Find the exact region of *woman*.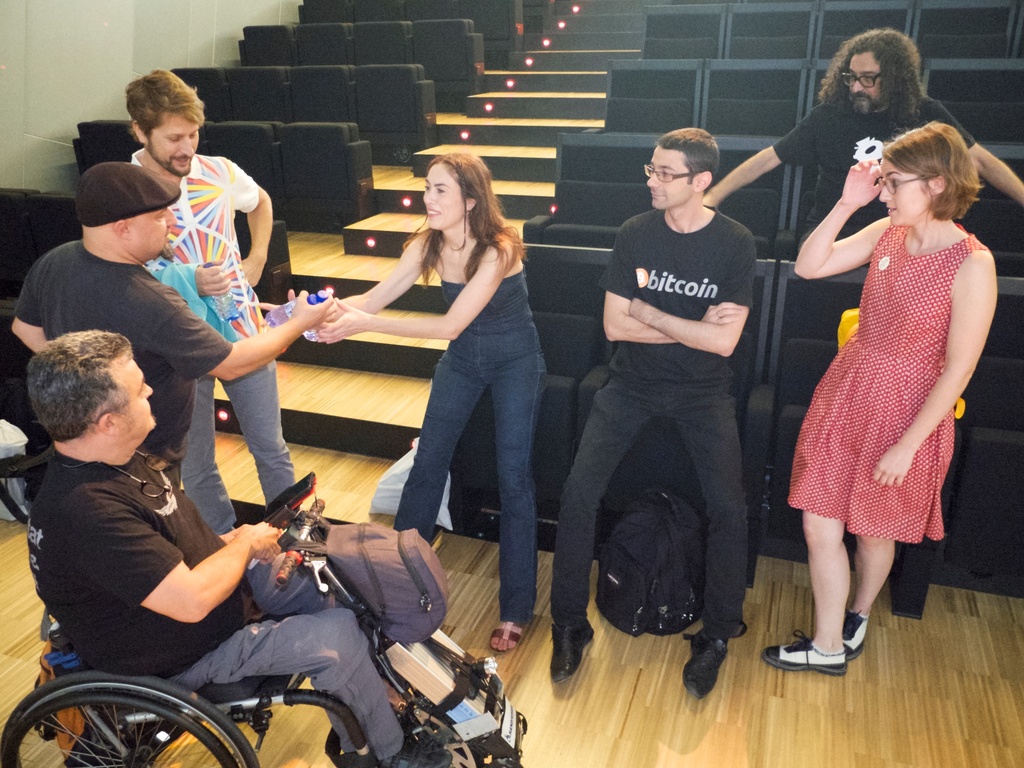
Exact region: region(314, 156, 547, 657).
